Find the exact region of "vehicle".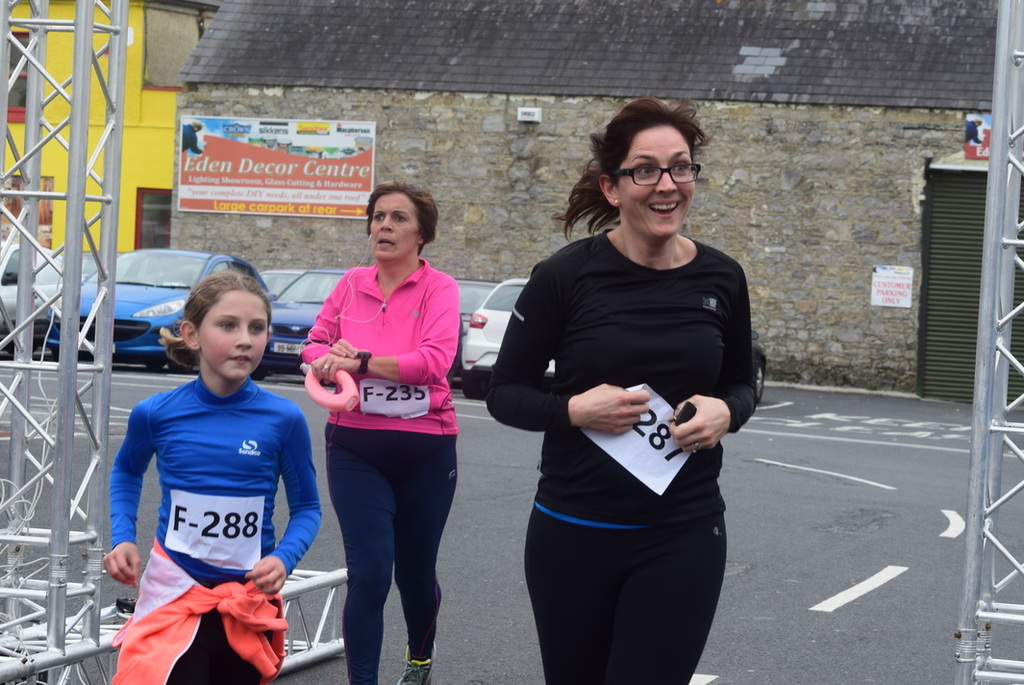
Exact region: <box>260,269,315,308</box>.
